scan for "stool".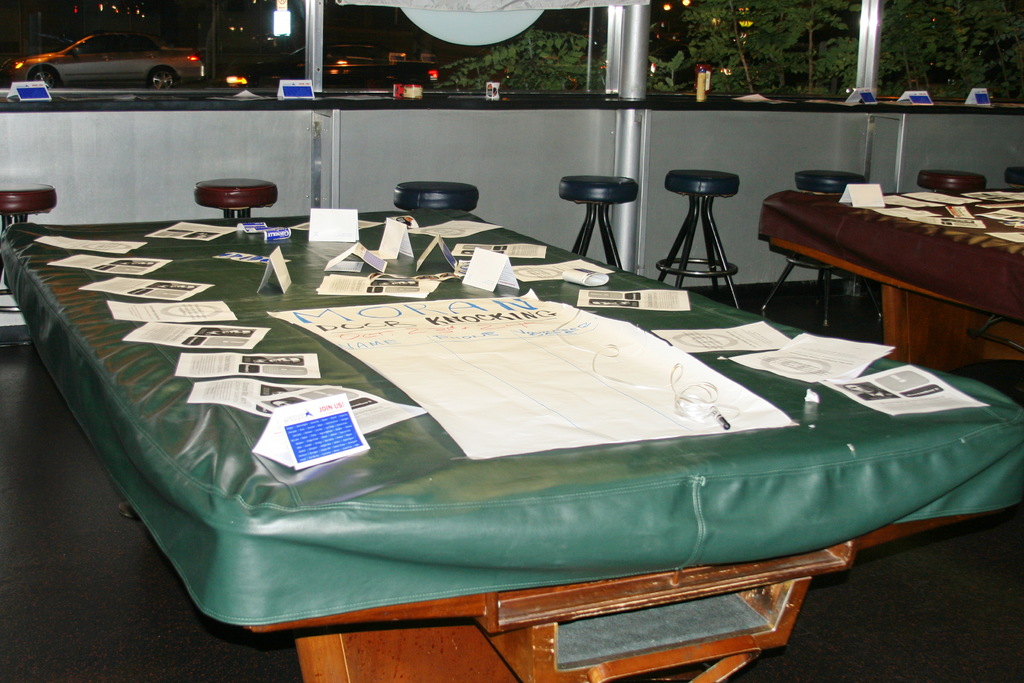
Scan result: bbox=(560, 174, 639, 270).
